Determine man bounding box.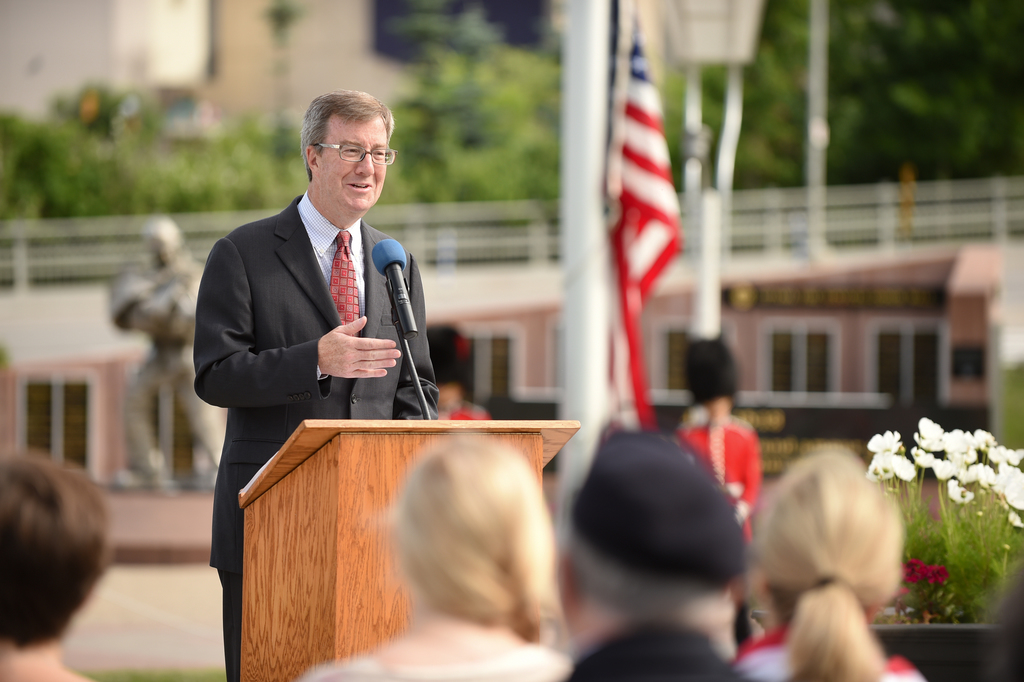
Determined: Rect(0, 450, 115, 681).
